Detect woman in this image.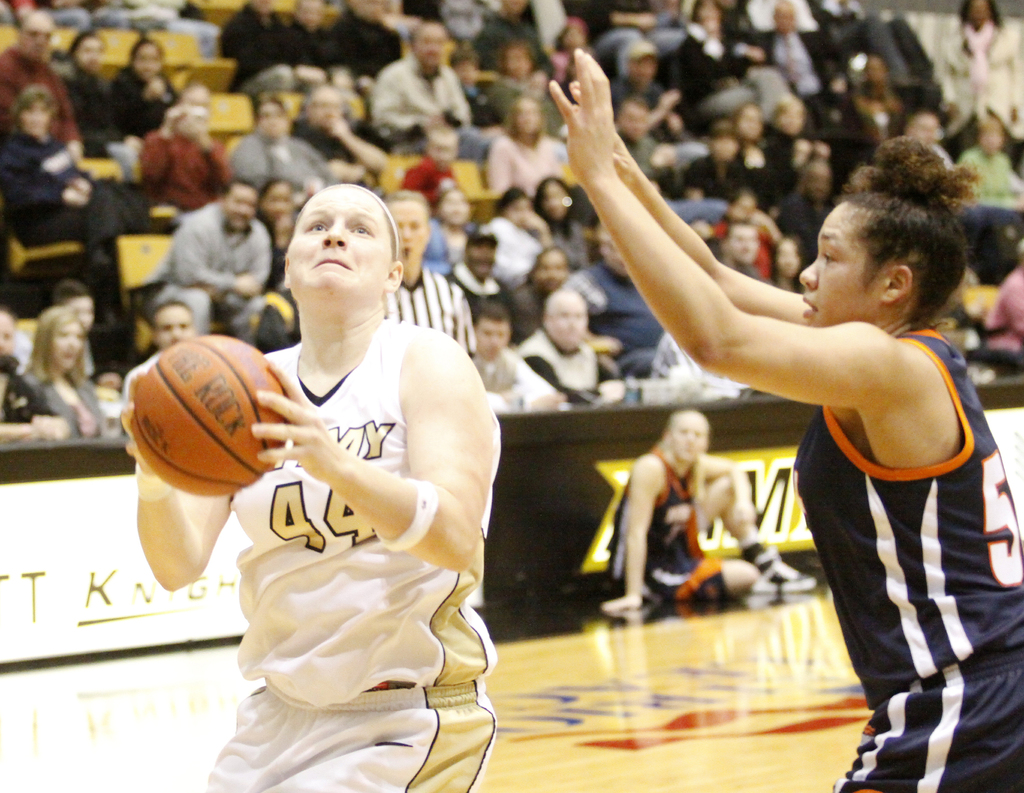
Detection: [left=549, top=51, right=1023, bottom=792].
